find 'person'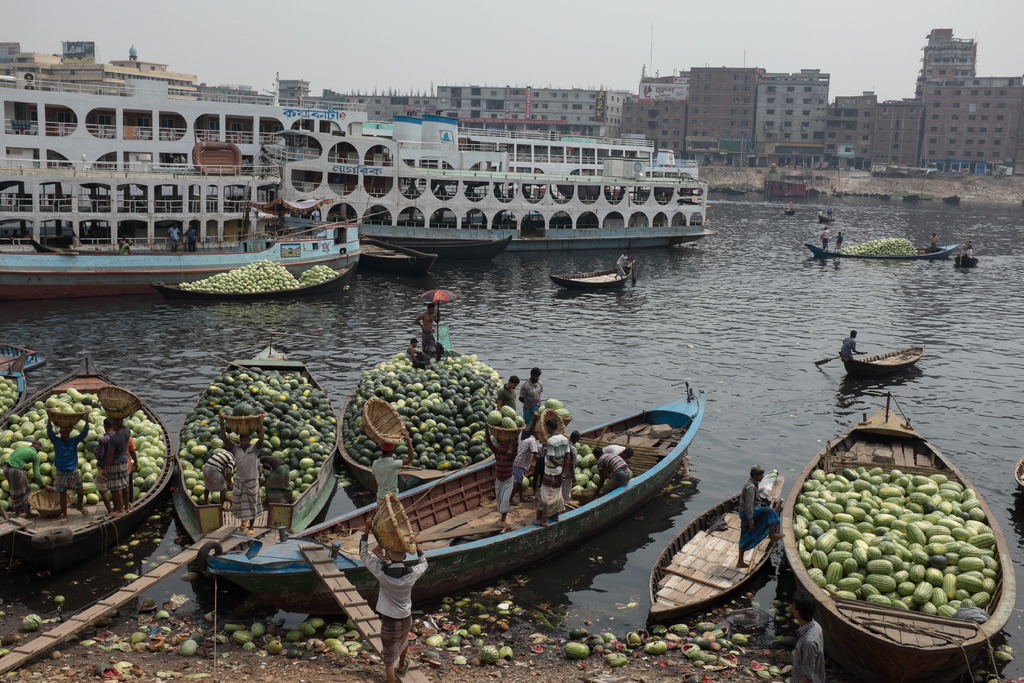
bbox(792, 588, 827, 682)
